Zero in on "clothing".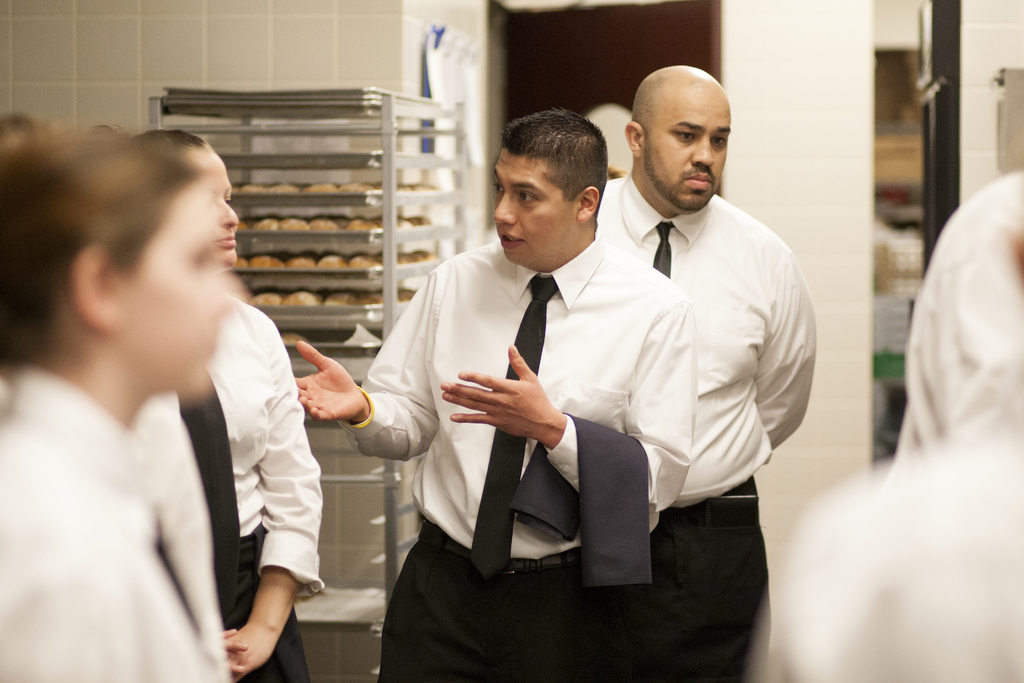
Zeroed in: crop(6, 340, 232, 682).
